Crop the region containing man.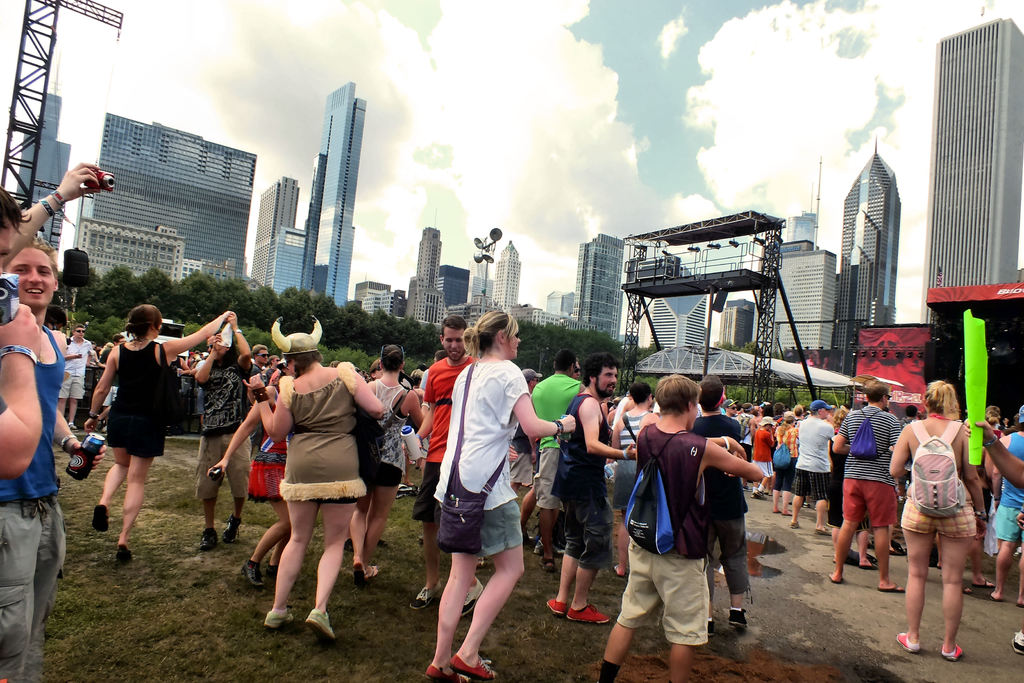
Crop region: (left=621, top=383, right=770, bottom=654).
